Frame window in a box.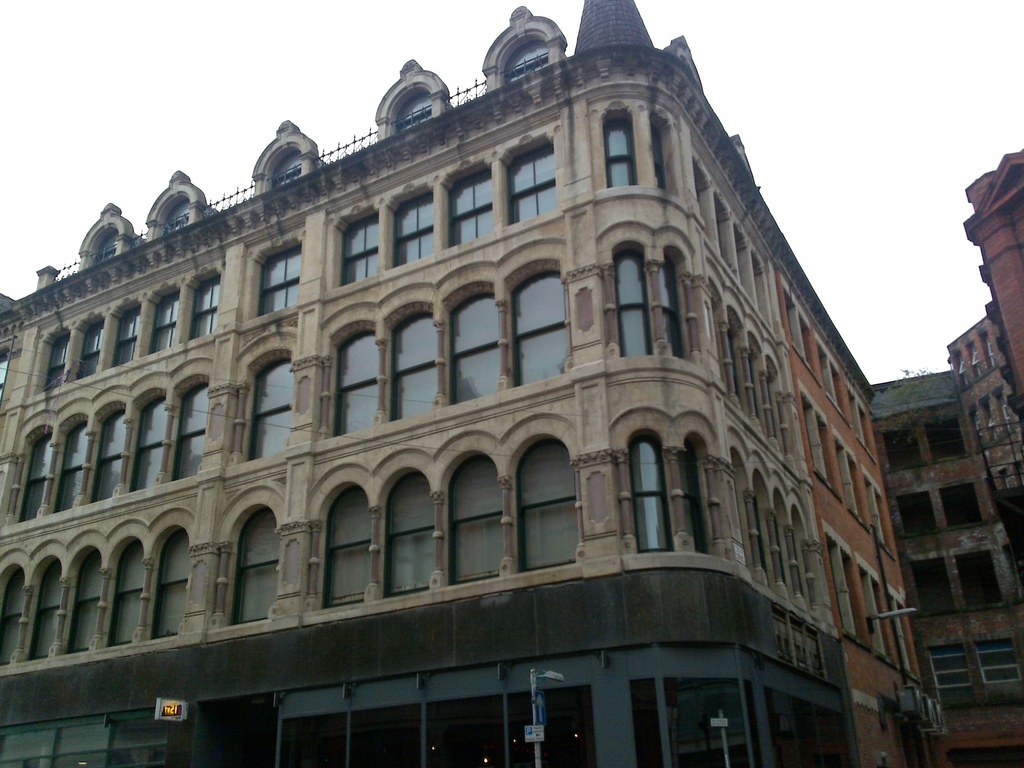
rect(152, 287, 179, 355).
